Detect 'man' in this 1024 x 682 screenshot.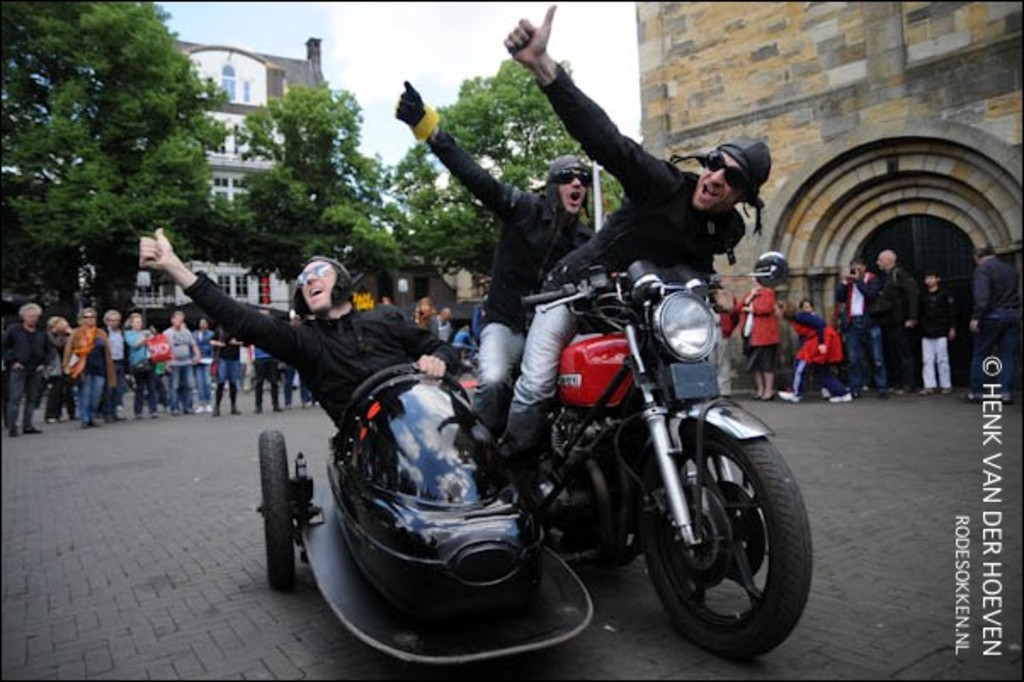
Detection: 131:221:469:444.
